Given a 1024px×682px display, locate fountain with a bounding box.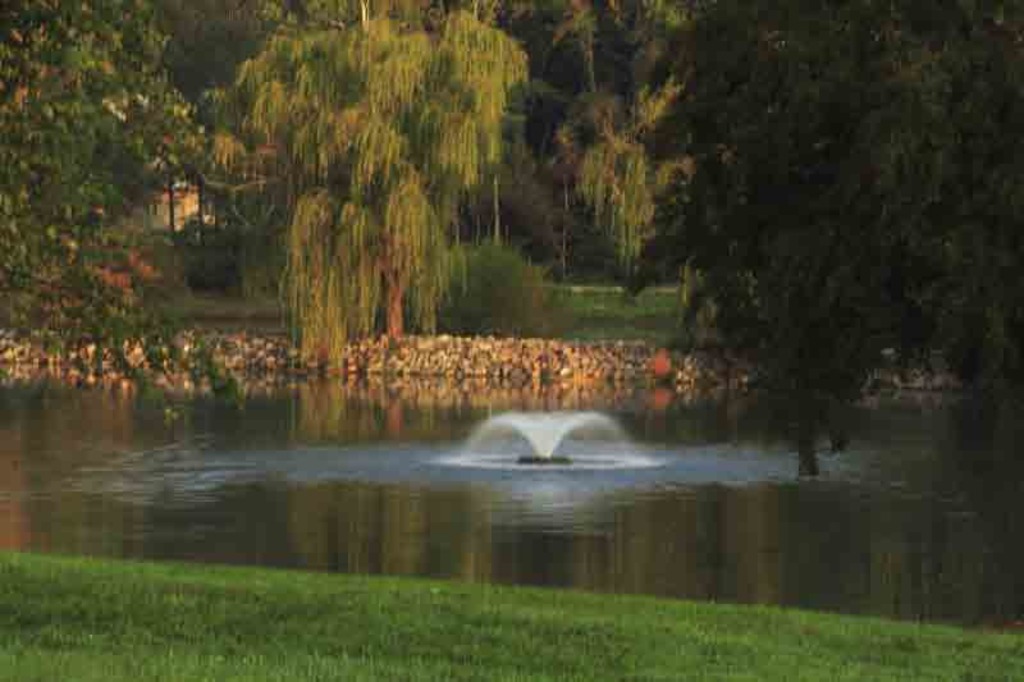
Located: box(435, 402, 653, 479).
